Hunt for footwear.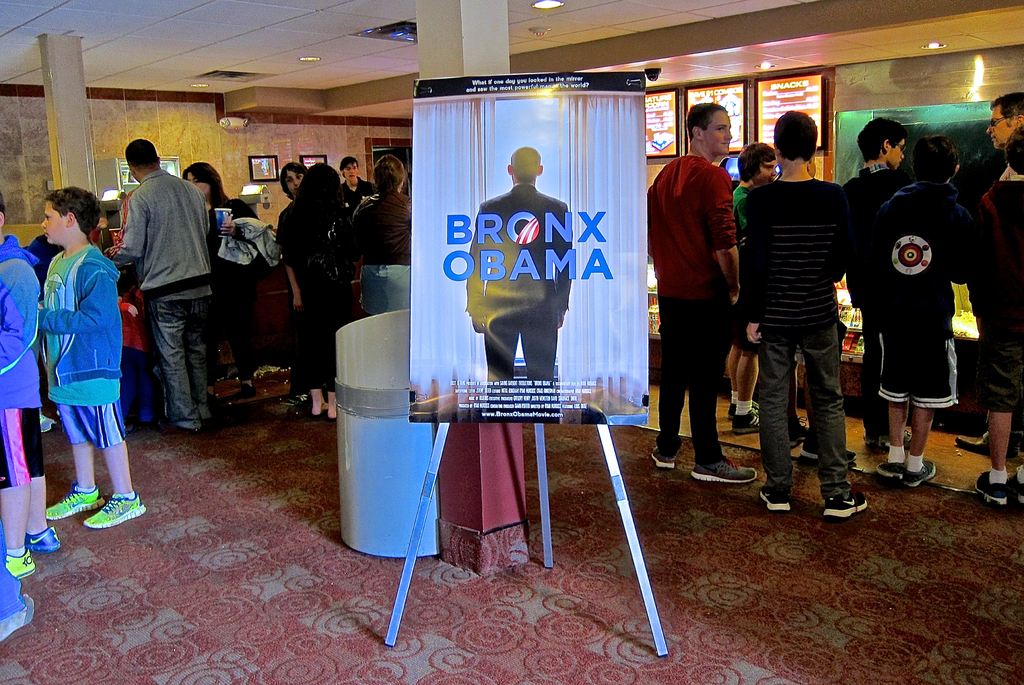
Hunted down at [x1=26, y1=529, x2=63, y2=554].
